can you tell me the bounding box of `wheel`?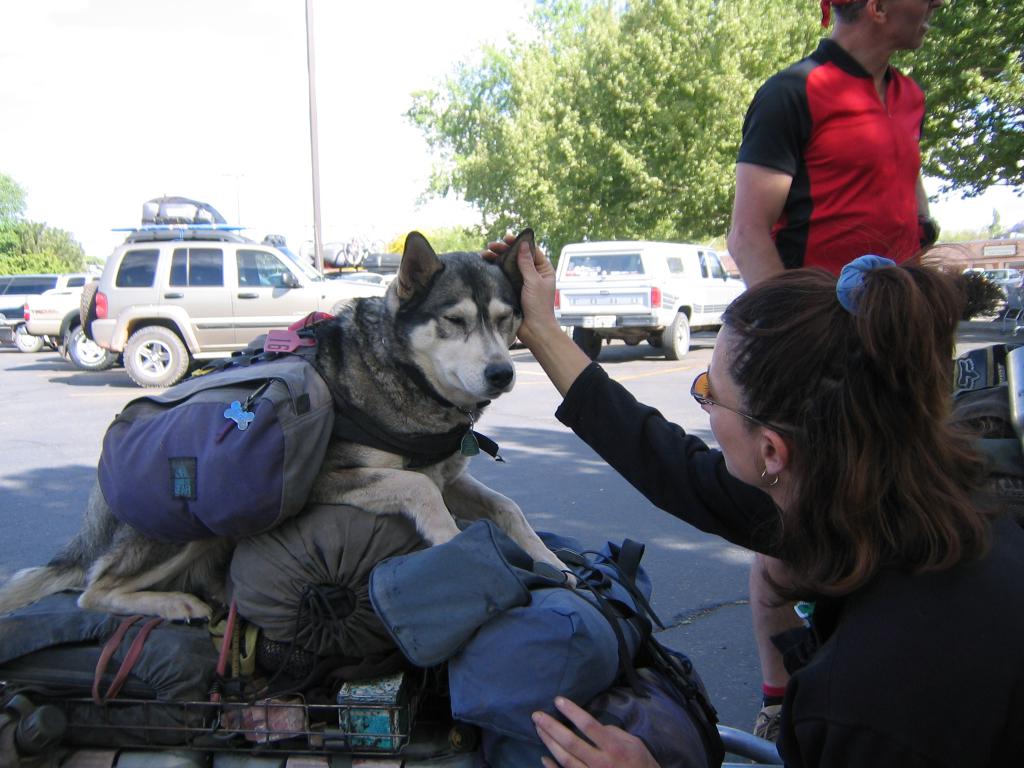
{"x1": 563, "y1": 326, "x2": 603, "y2": 357}.
